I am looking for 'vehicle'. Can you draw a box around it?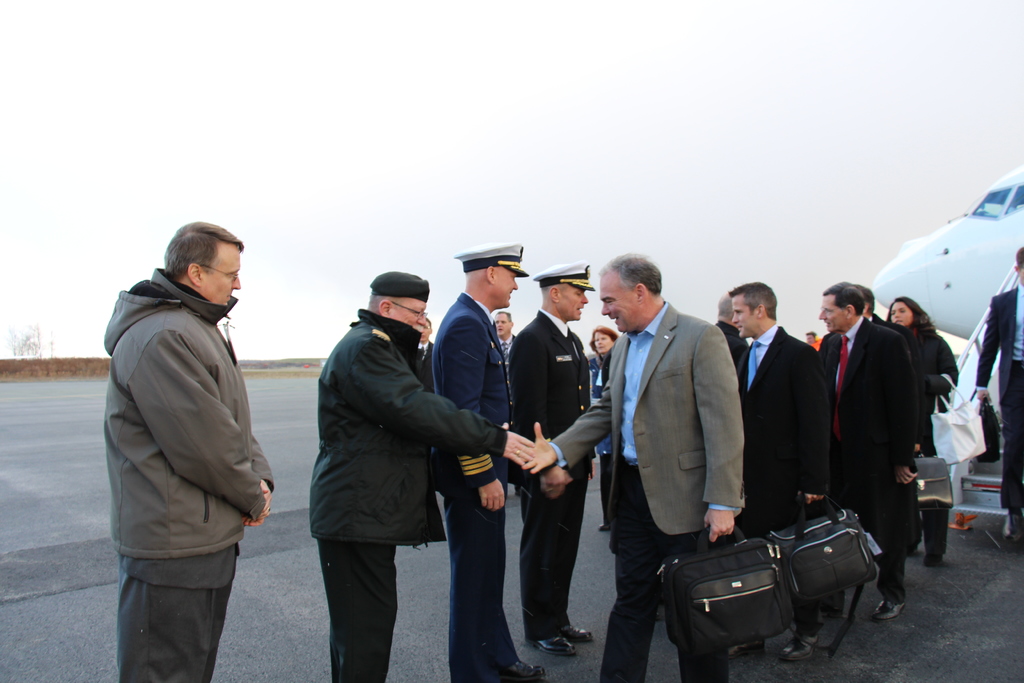
Sure, the bounding box is <bbox>865, 161, 1023, 361</bbox>.
